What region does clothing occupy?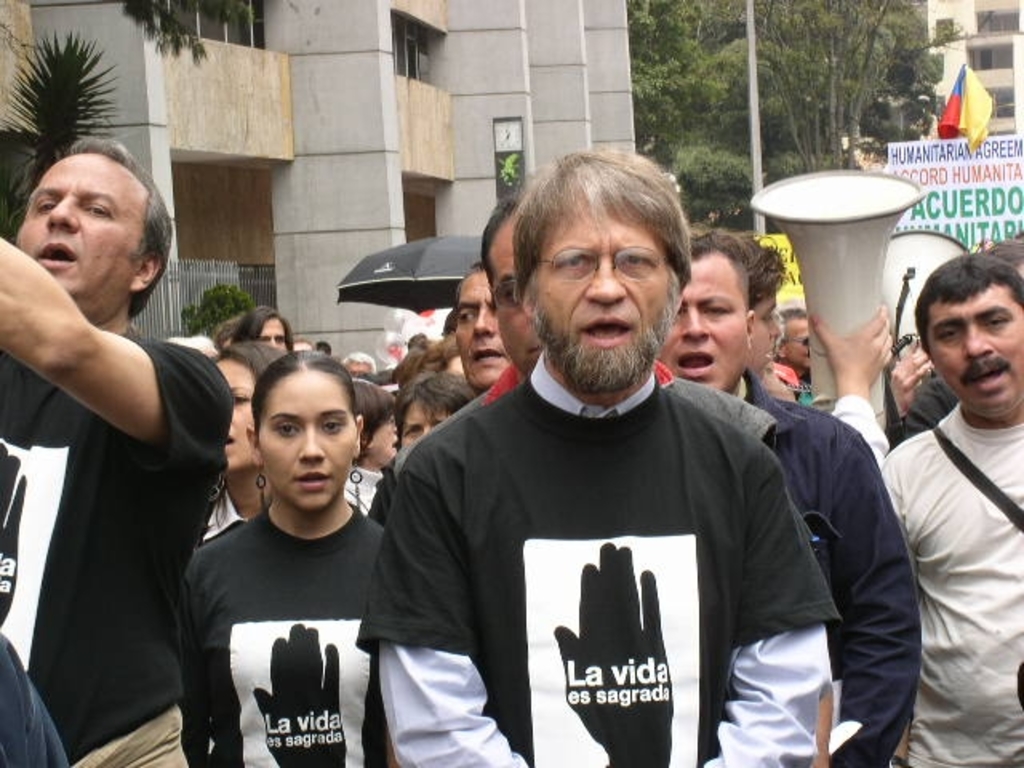
bbox=[387, 360, 782, 488].
